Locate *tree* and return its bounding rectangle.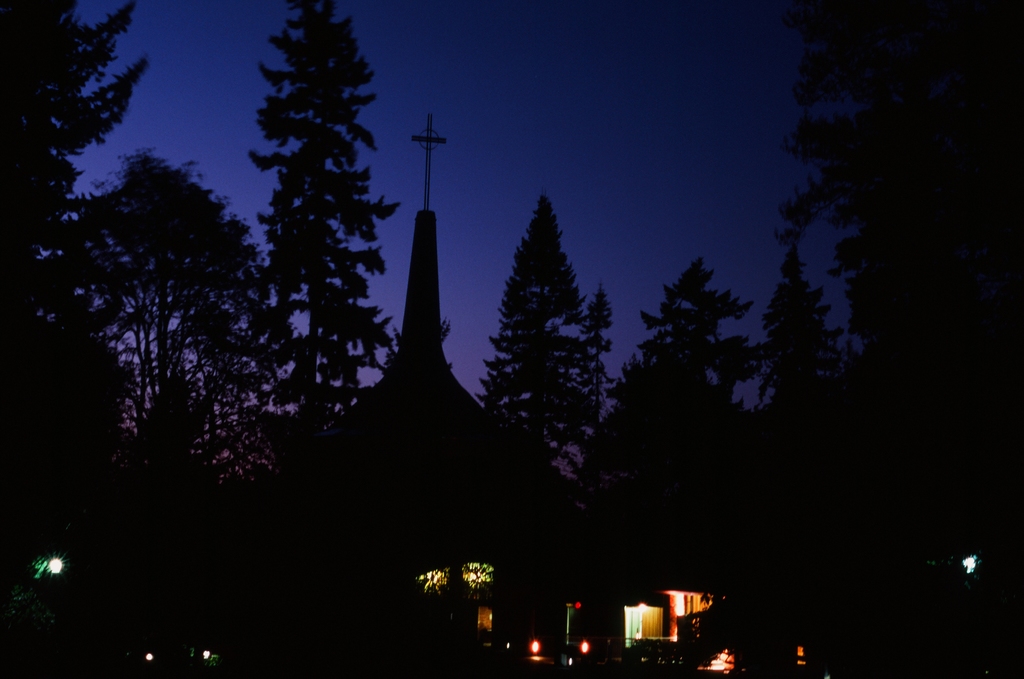
x1=763, y1=240, x2=843, y2=413.
